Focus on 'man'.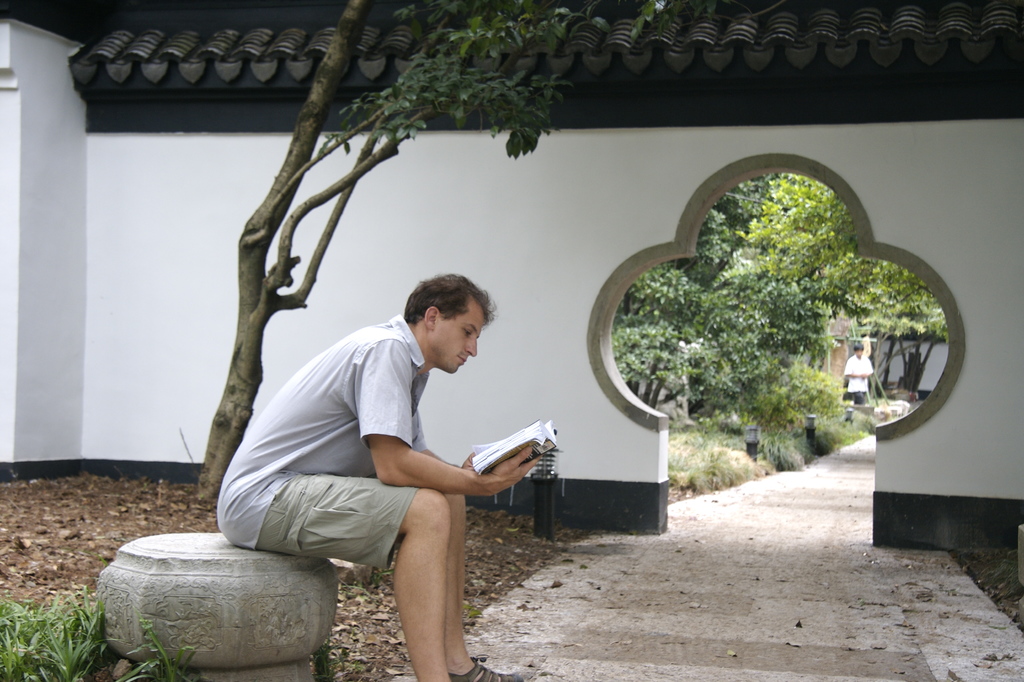
Focused at left=201, top=263, right=554, bottom=652.
